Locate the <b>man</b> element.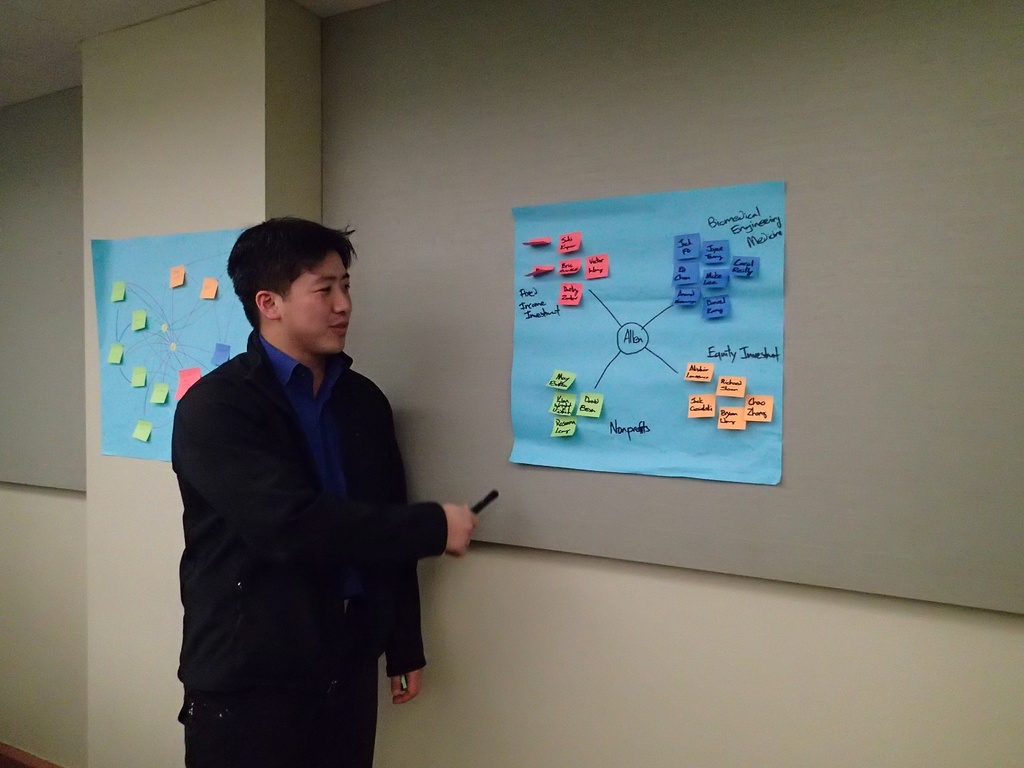
Element bbox: BBox(149, 203, 458, 749).
